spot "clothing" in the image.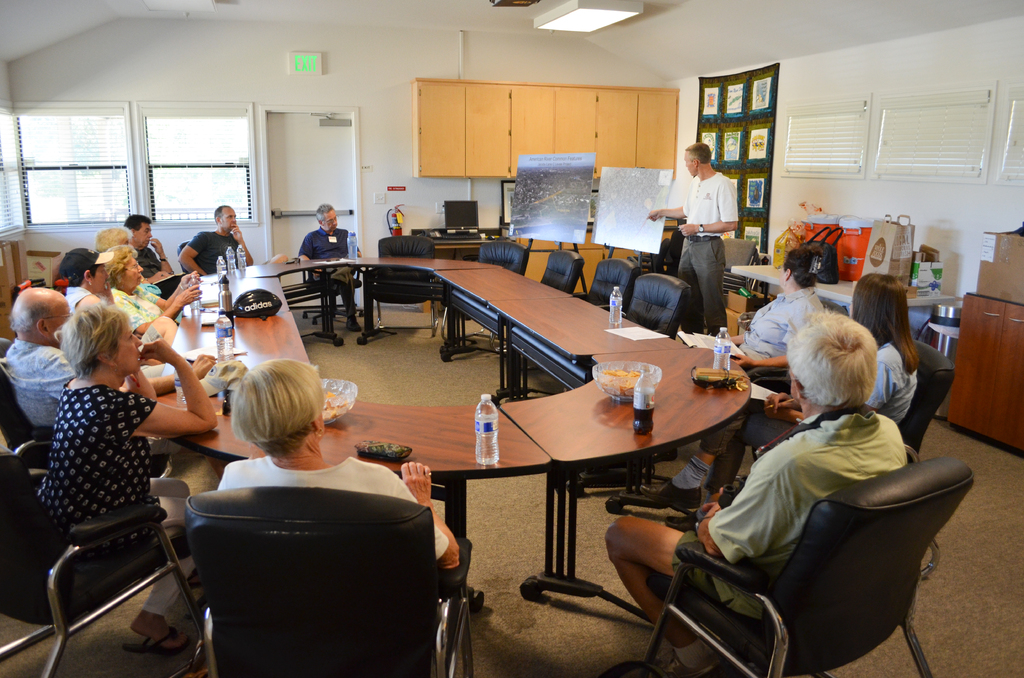
"clothing" found at (672,401,909,627).
